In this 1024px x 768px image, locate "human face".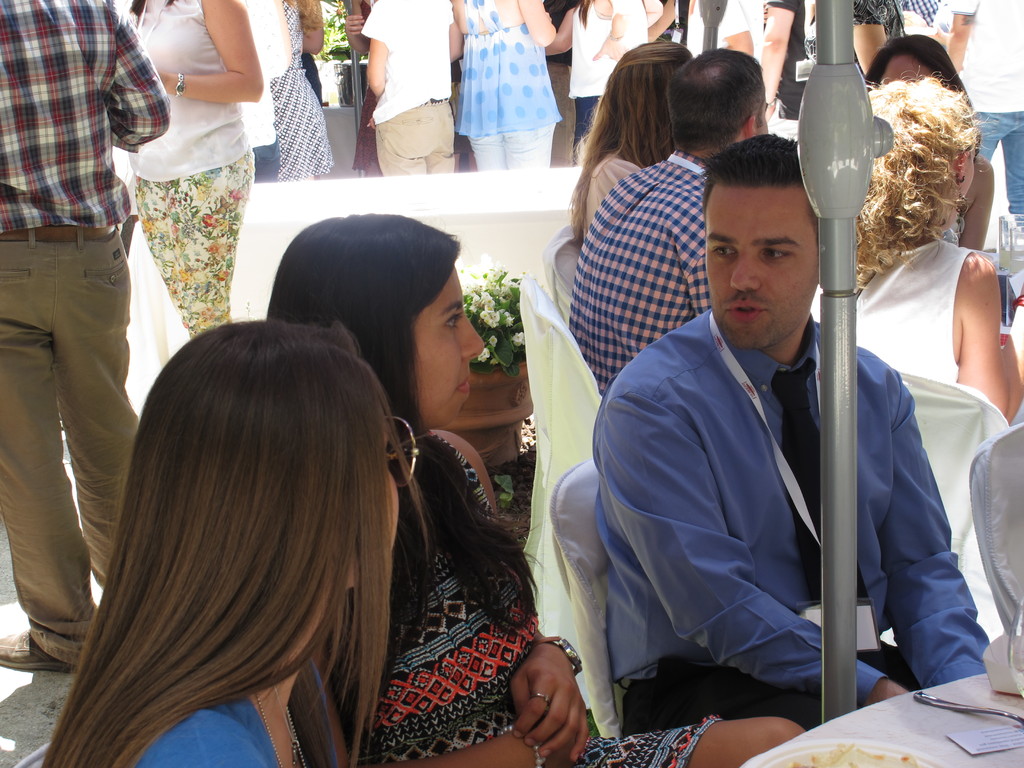
Bounding box: x1=703, y1=191, x2=815, y2=346.
